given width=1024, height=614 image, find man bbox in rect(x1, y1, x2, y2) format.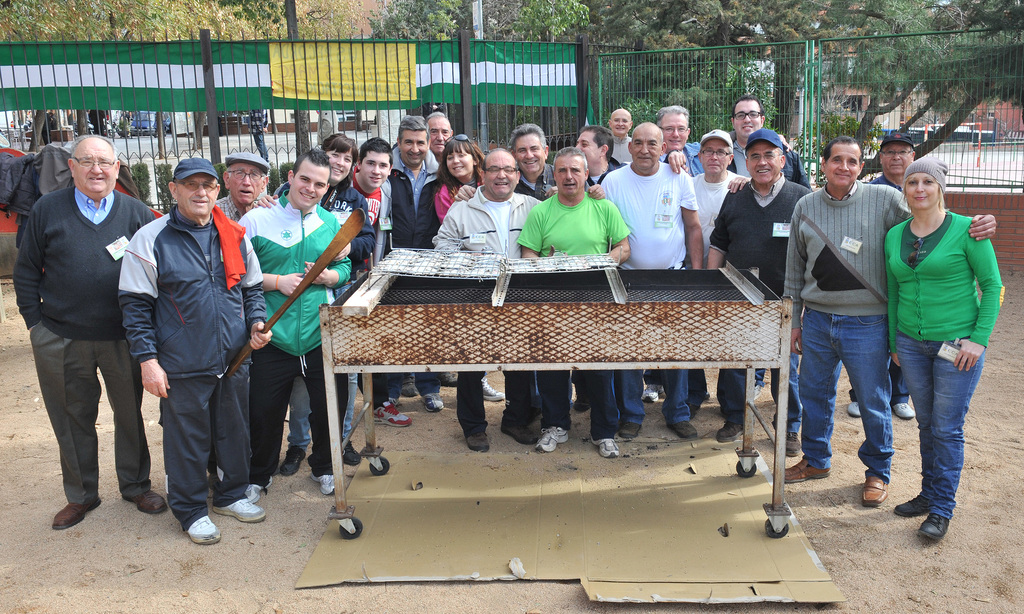
rect(609, 106, 634, 163).
